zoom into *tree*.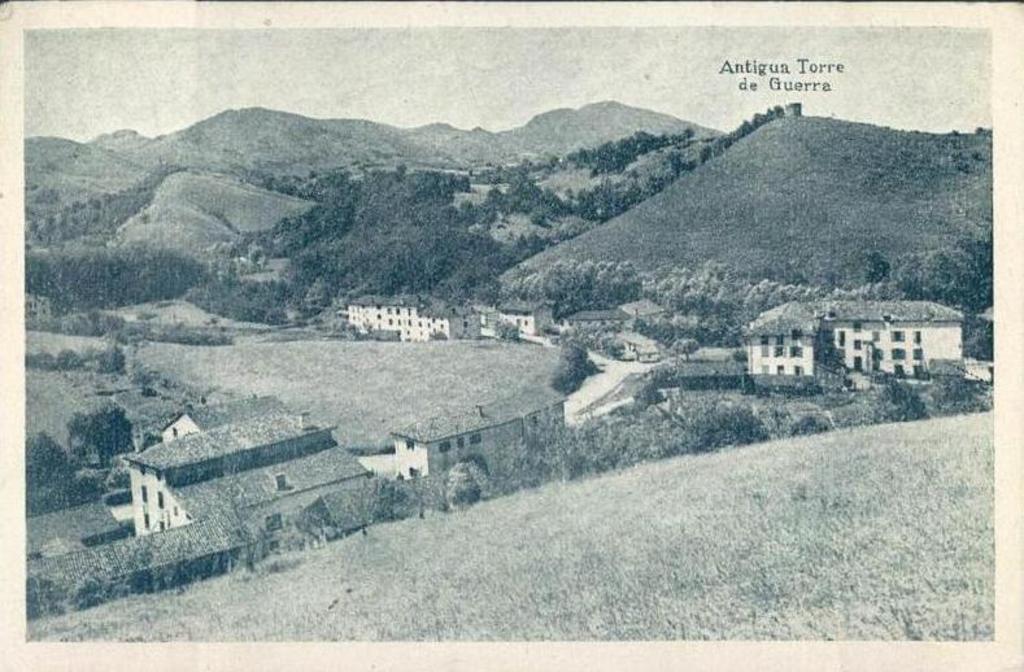
Zoom target: <bbox>906, 234, 992, 357</bbox>.
